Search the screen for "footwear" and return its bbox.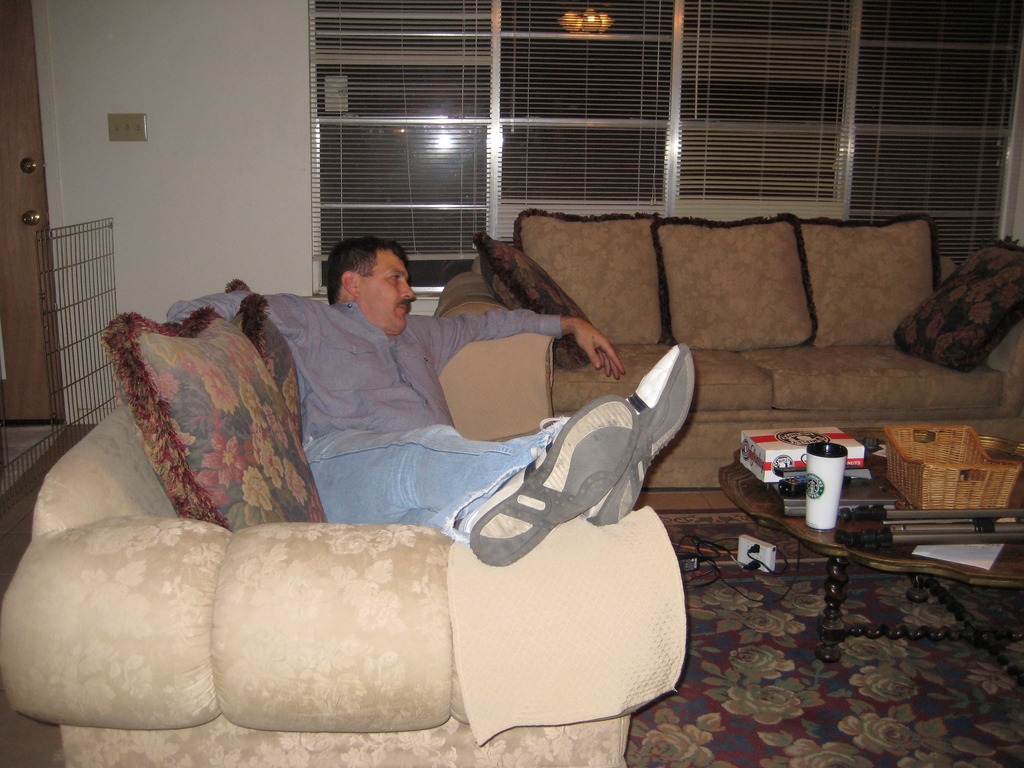
Found: <box>614,339,691,534</box>.
